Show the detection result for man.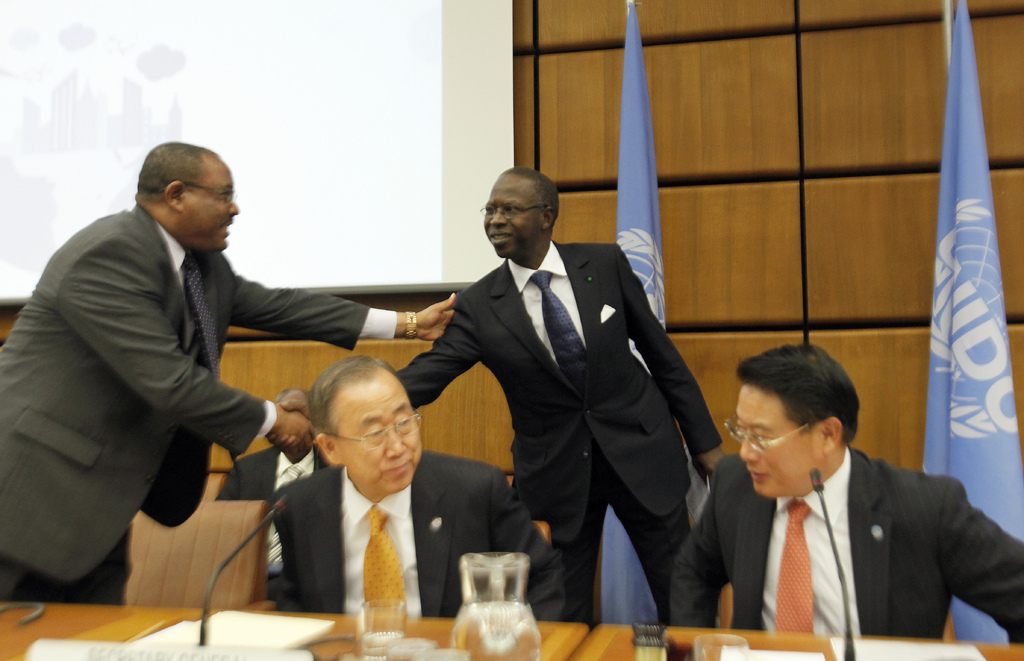
274, 166, 724, 624.
